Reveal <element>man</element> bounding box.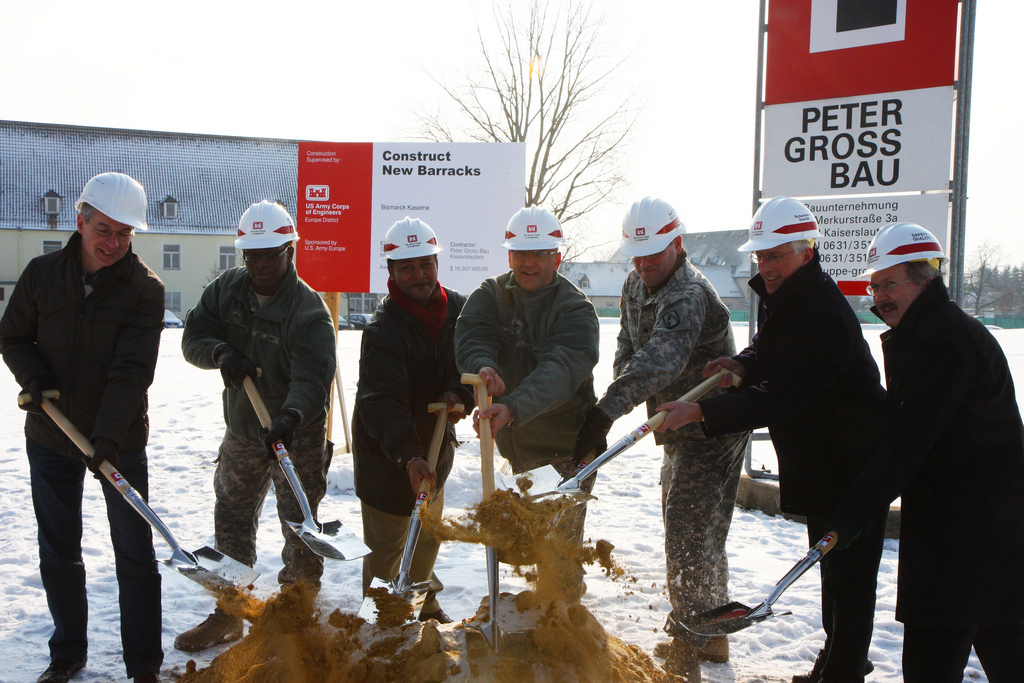
Revealed: <bbox>0, 165, 166, 682</bbox>.
